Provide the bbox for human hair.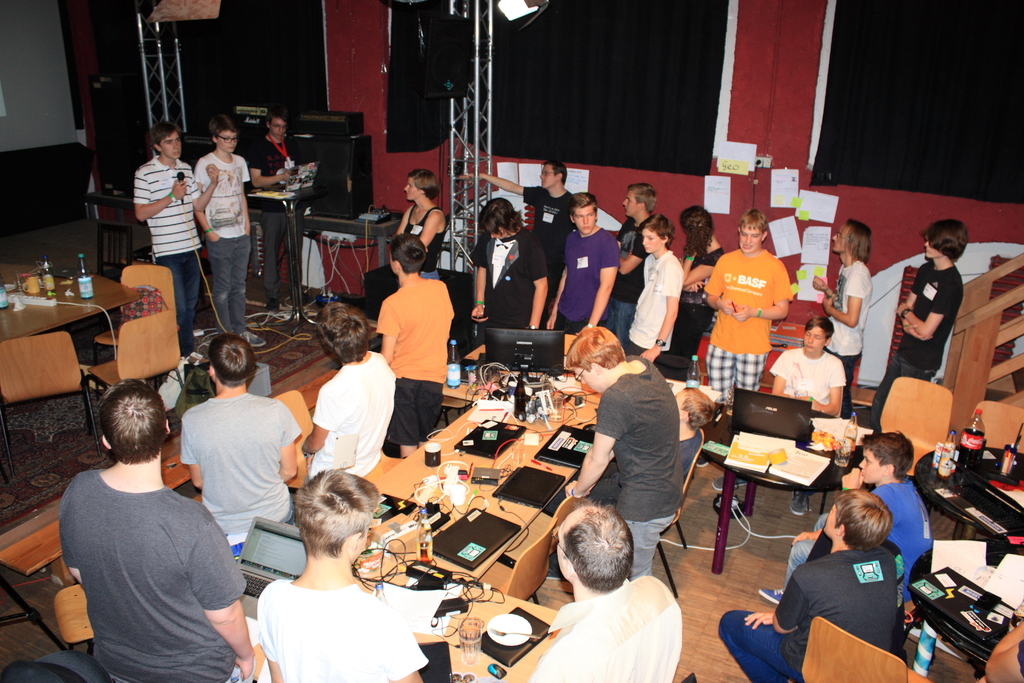
locate(801, 315, 834, 342).
